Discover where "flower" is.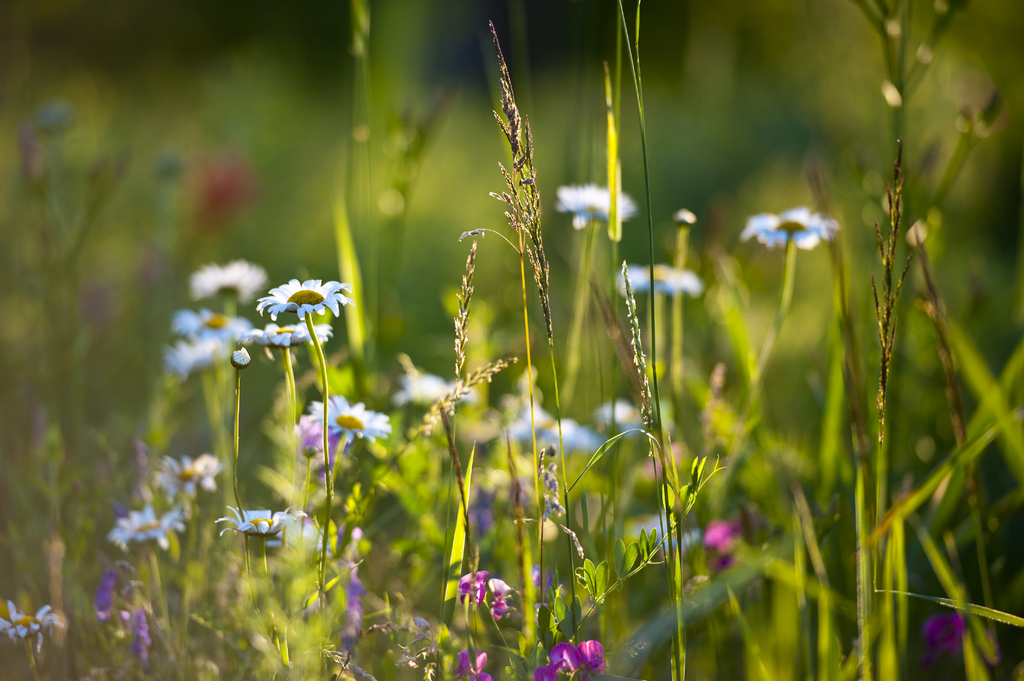
Discovered at (0, 592, 56, 648).
